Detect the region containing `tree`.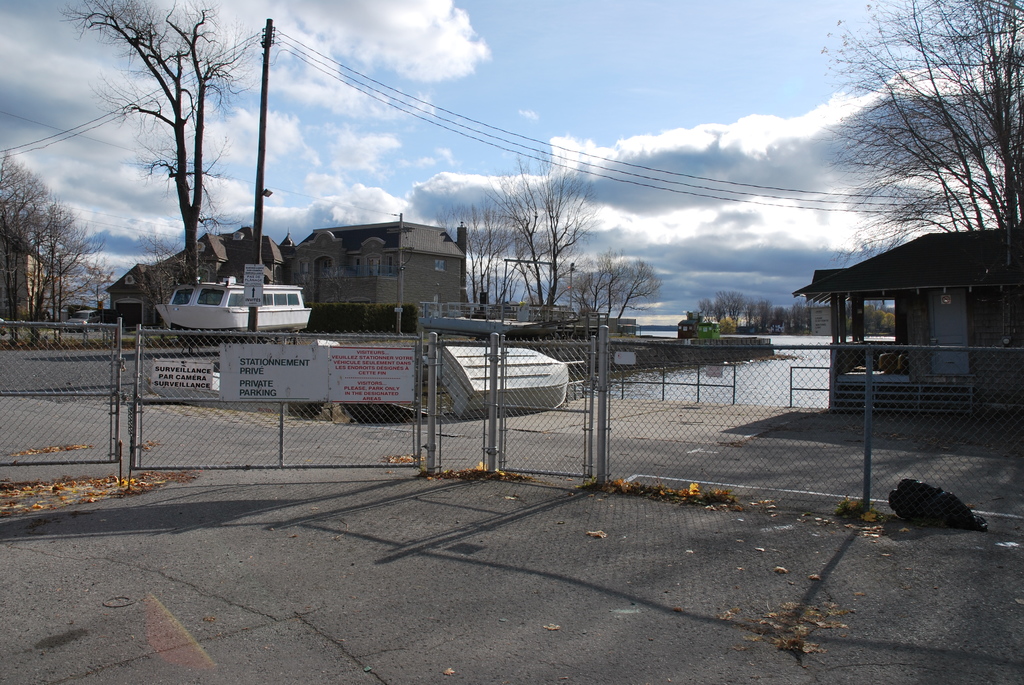
pyautogui.locateOnScreen(56, 0, 266, 330).
